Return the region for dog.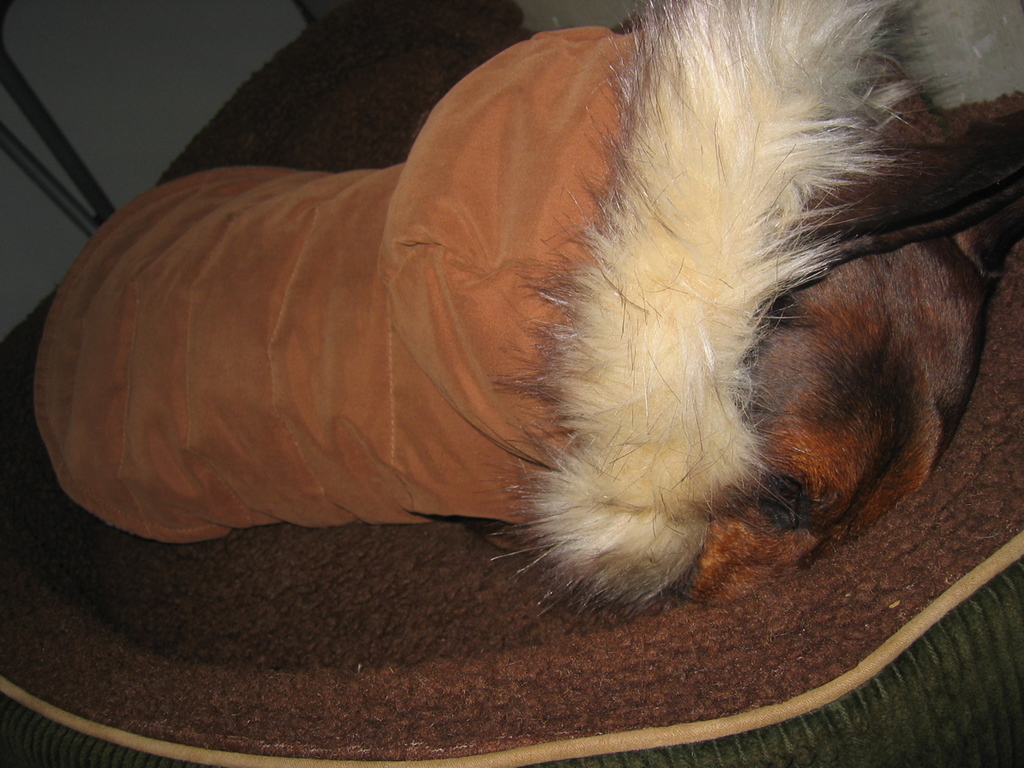
bbox=(610, 15, 1023, 608).
